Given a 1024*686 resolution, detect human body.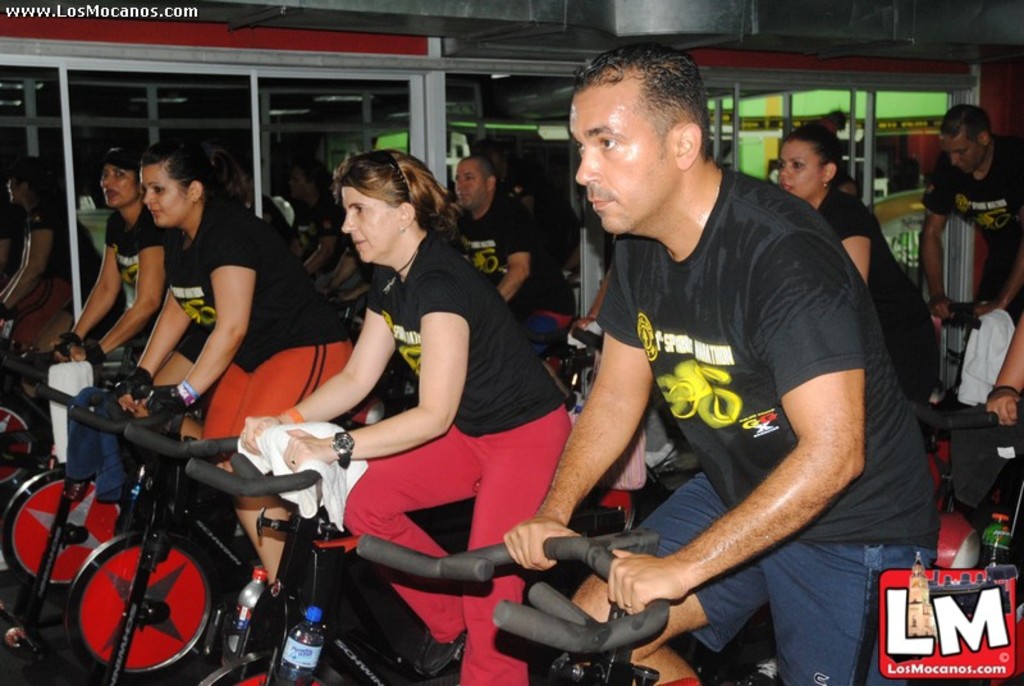
bbox=(238, 227, 570, 685).
